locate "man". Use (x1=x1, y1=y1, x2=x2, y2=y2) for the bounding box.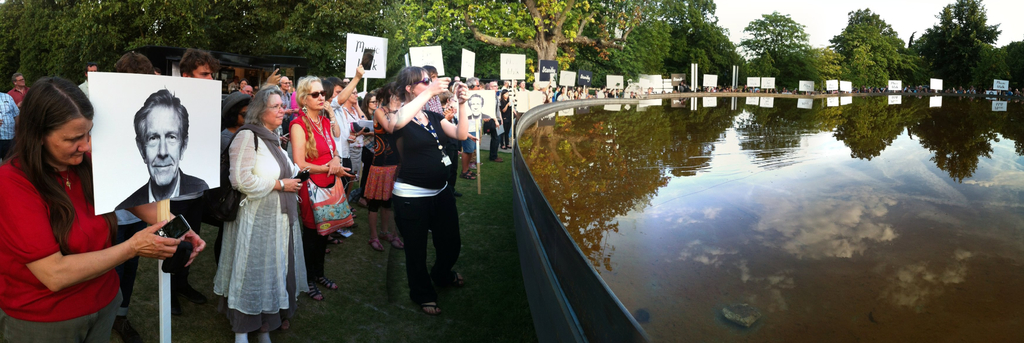
(x1=279, y1=77, x2=291, y2=147).
